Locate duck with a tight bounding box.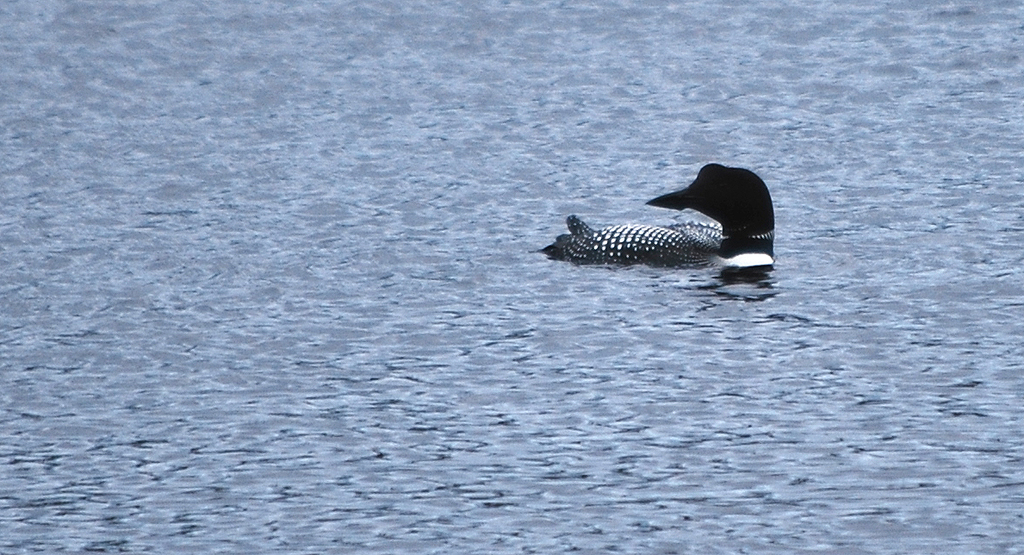
box=[553, 161, 802, 270].
